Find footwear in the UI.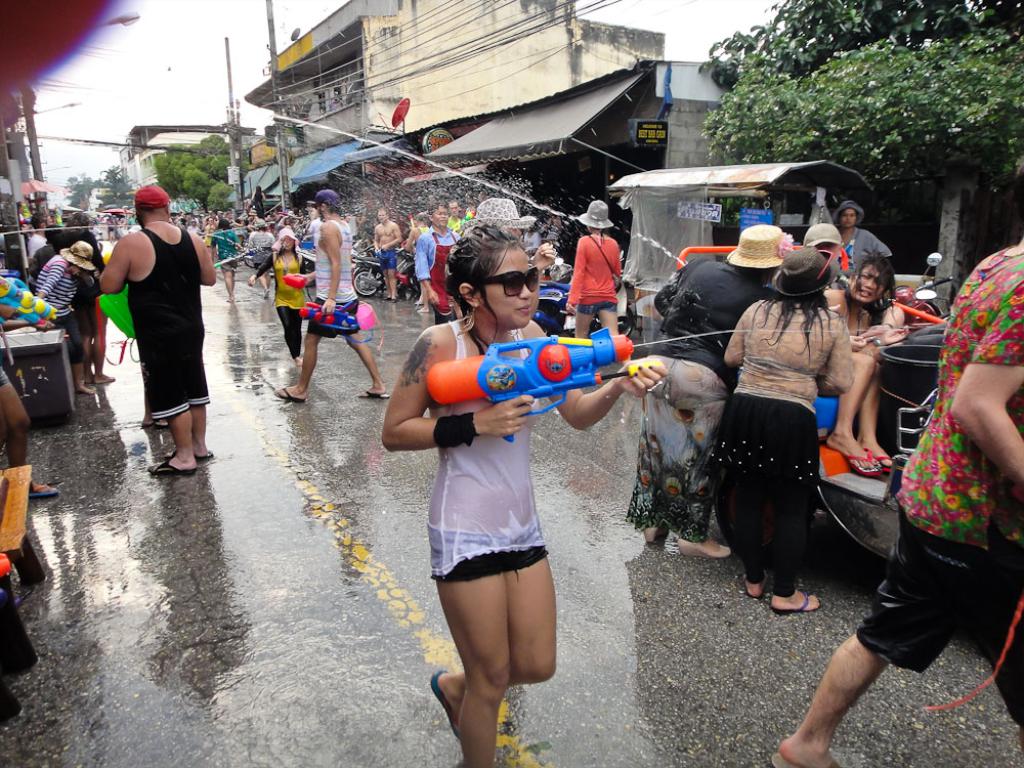
UI element at (x1=771, y1=754, x2=840, y2=767).
